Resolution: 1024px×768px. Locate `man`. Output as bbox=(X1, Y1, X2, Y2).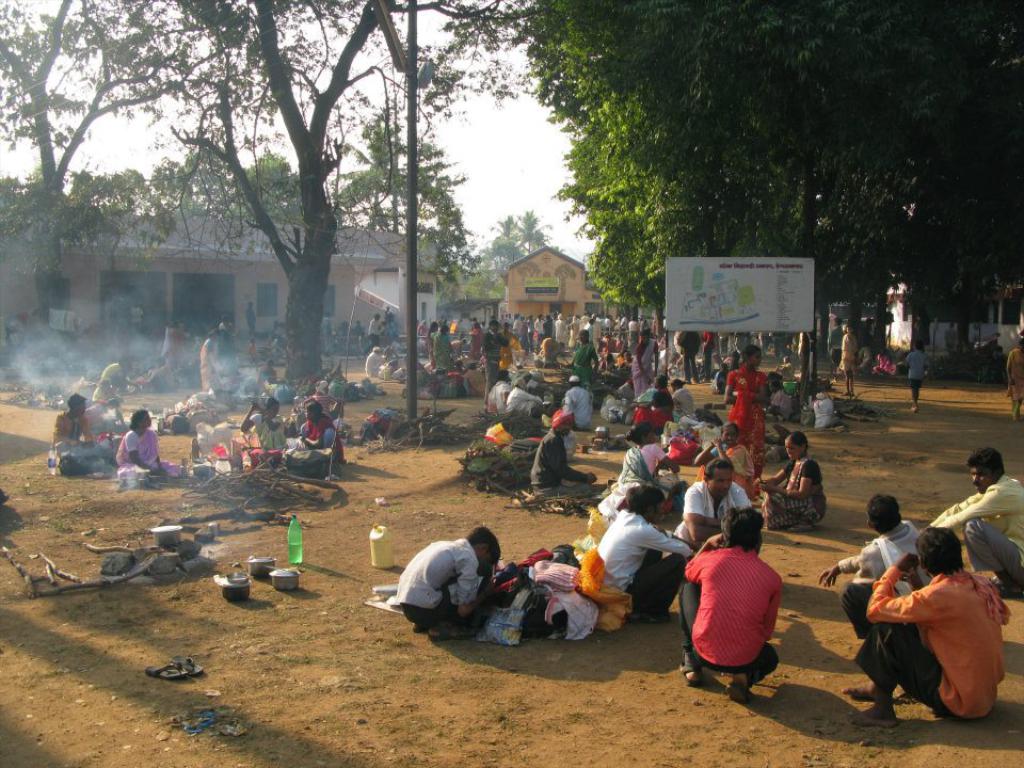
bbox=(599, 487, 691, 622).
